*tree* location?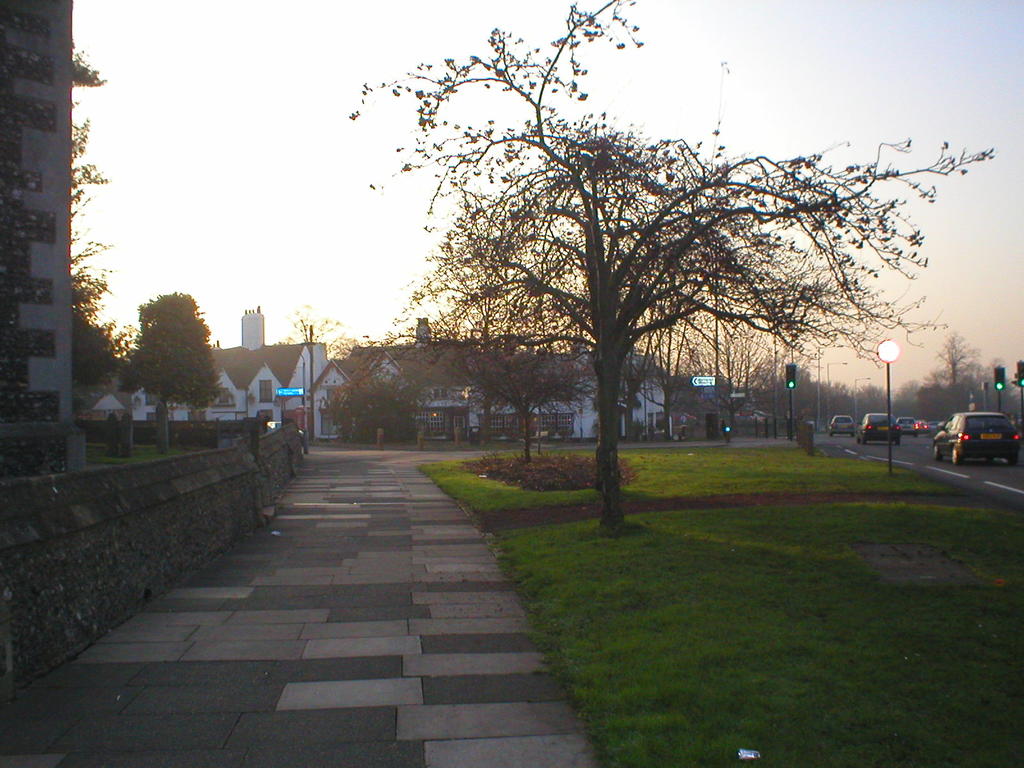
box(359, 0, 993, 540)
